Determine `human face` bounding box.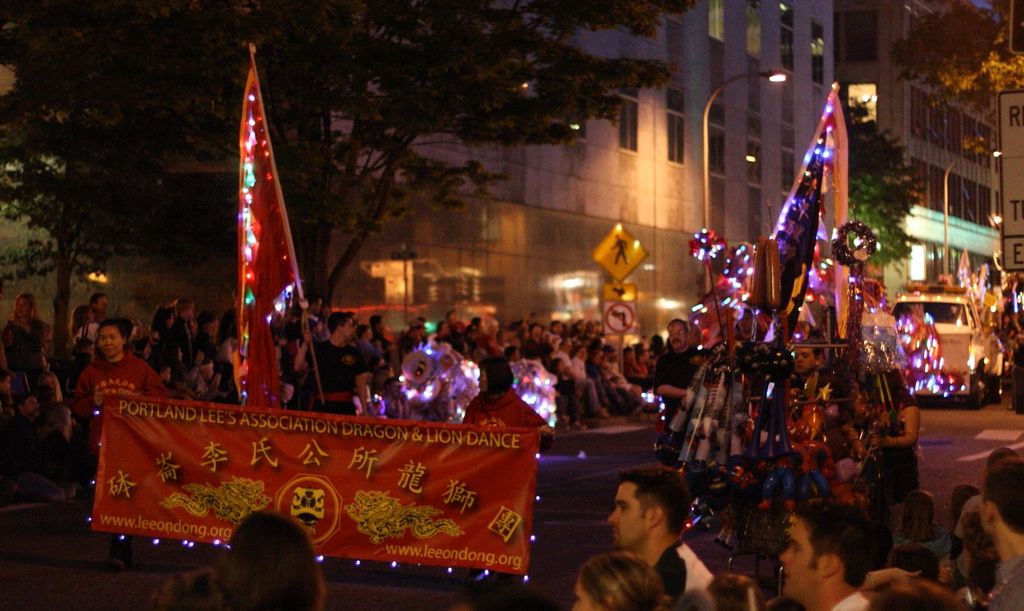
Determined: box=[96, 323, 124, 359].
